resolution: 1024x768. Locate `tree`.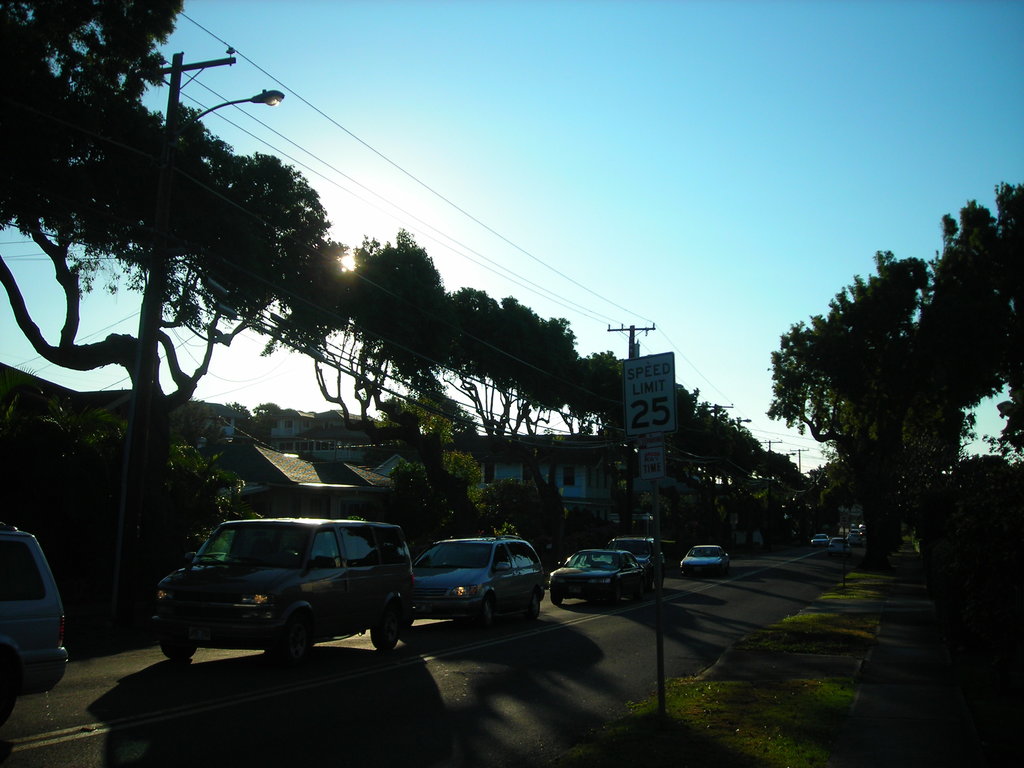
(0,0,319,540).
